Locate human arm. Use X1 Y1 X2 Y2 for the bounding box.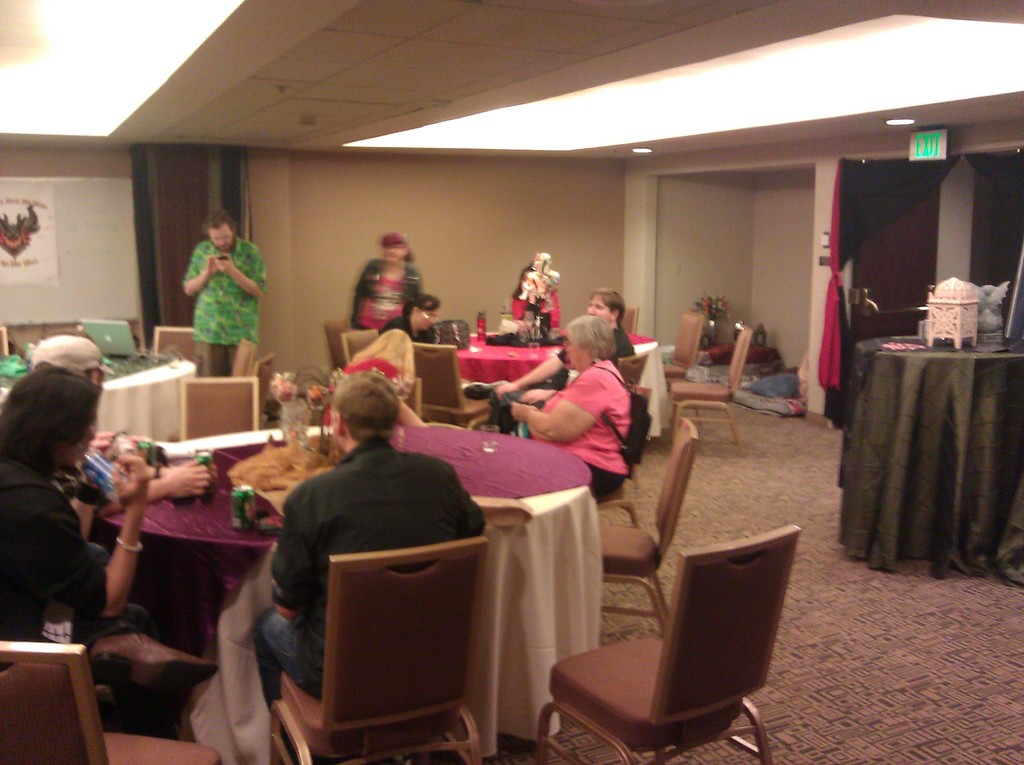
79 451 212 499.
